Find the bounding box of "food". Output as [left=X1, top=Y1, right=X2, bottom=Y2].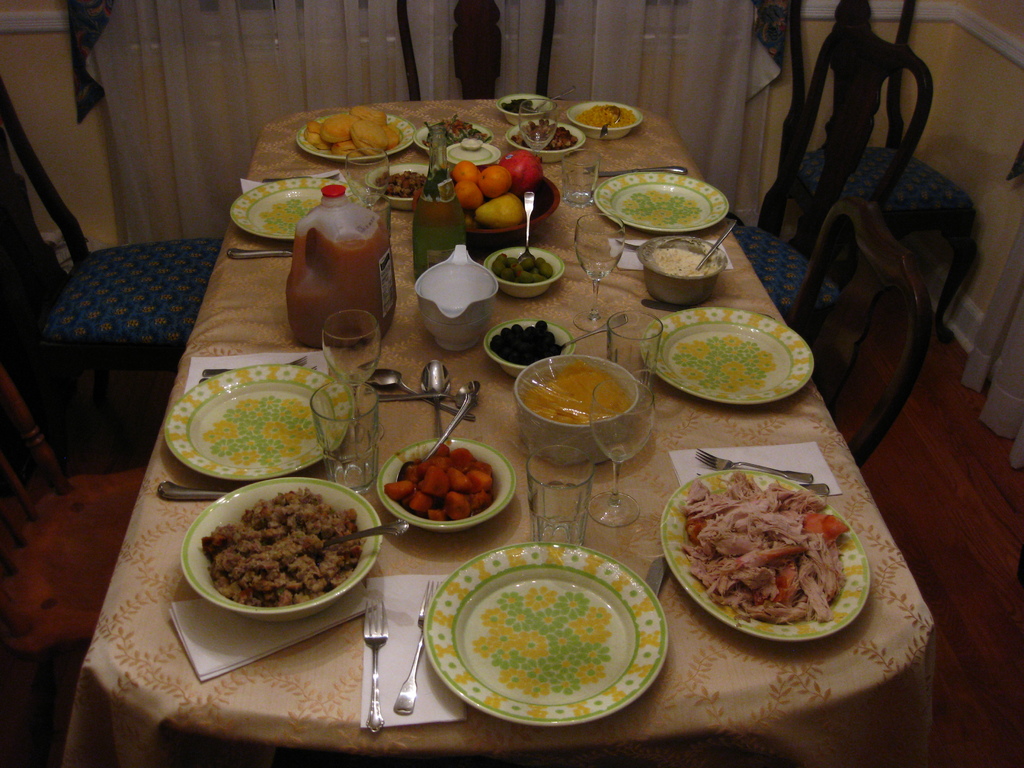
[left=525, top=371, right=635, bottom=420].
